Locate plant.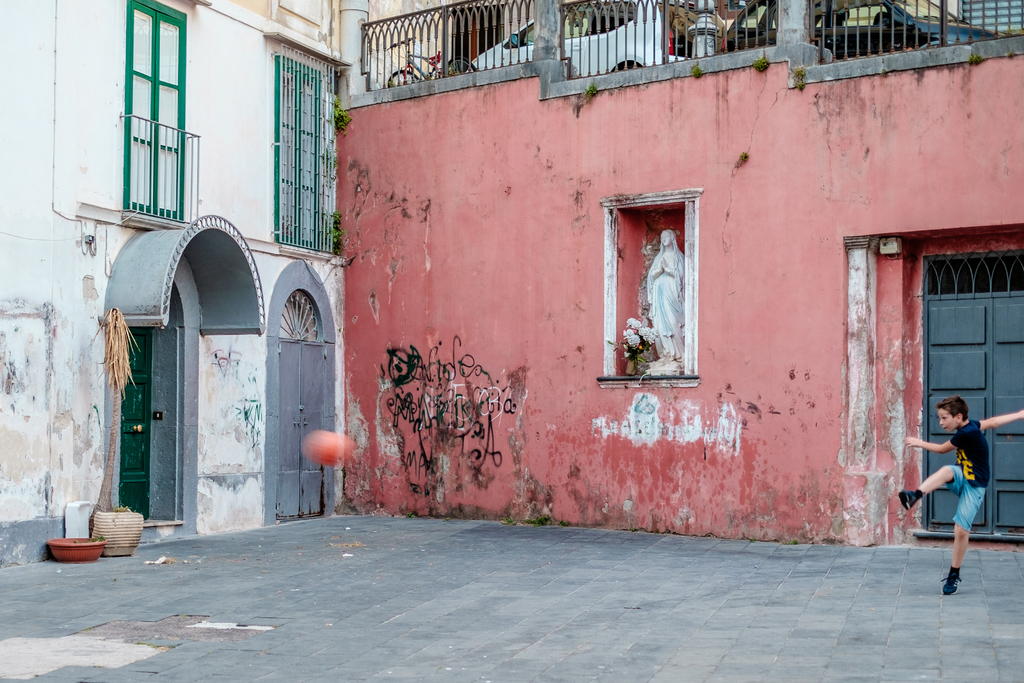
Bounding box: bbox(333, 93, 351, 132).
